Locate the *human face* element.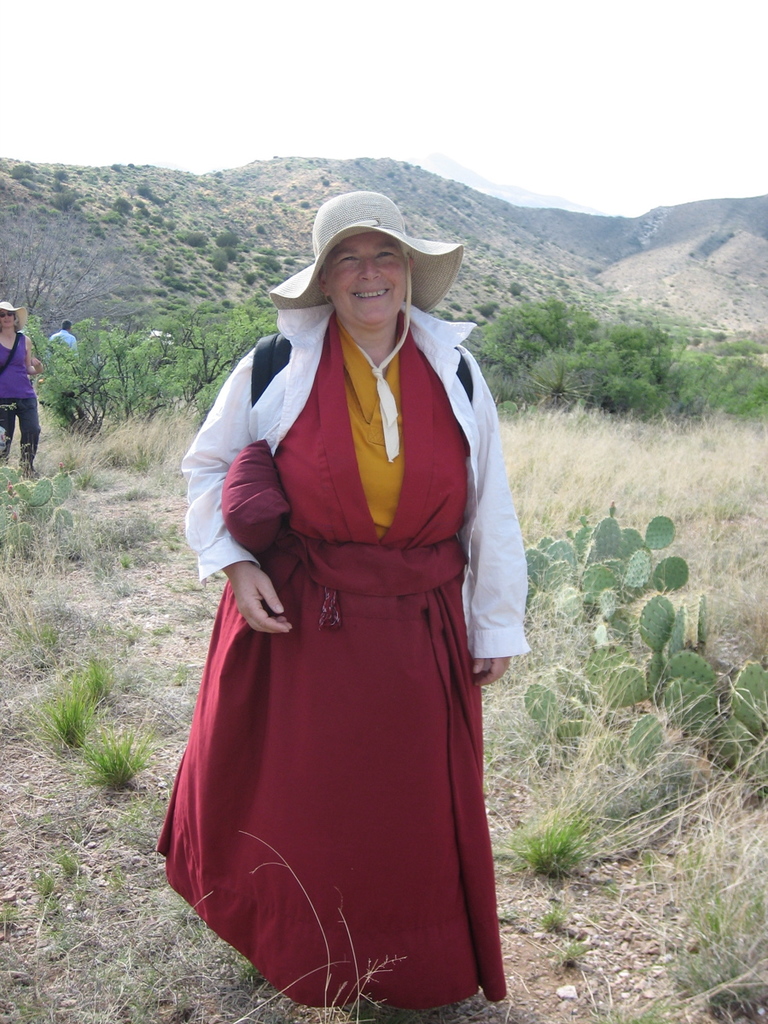
Element bbox: 325, 234, 409, 325.
